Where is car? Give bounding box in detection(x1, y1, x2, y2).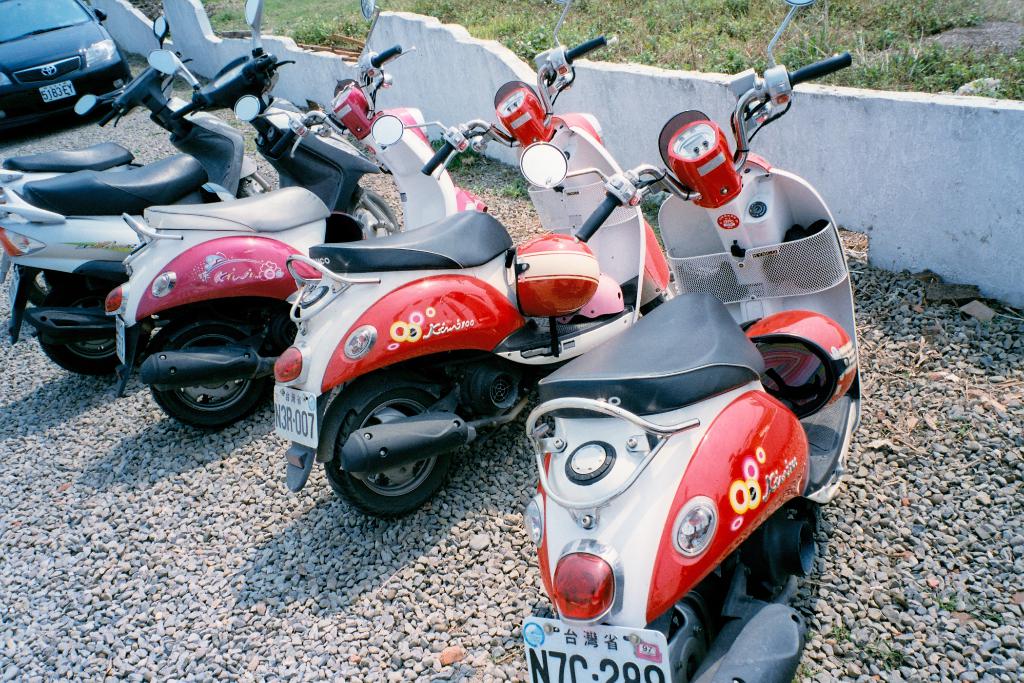
detection(5, 6, 129, 107).
